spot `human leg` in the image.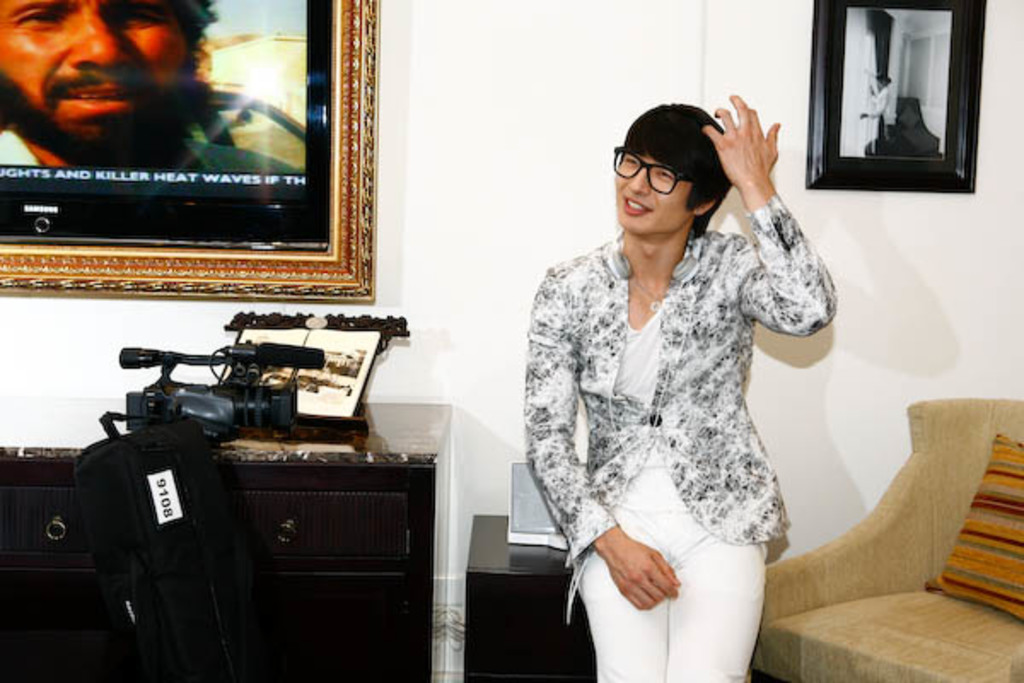
`human leg` found at crop(580, 558, 662, 681).
